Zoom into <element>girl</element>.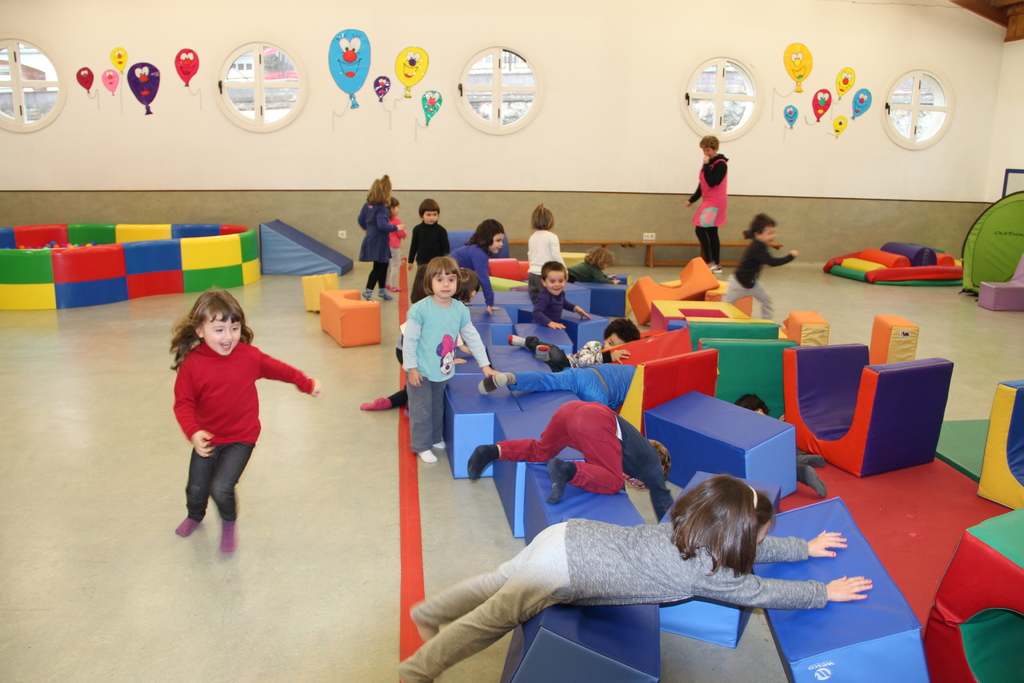
Zoom target: 394,472,872,682.
